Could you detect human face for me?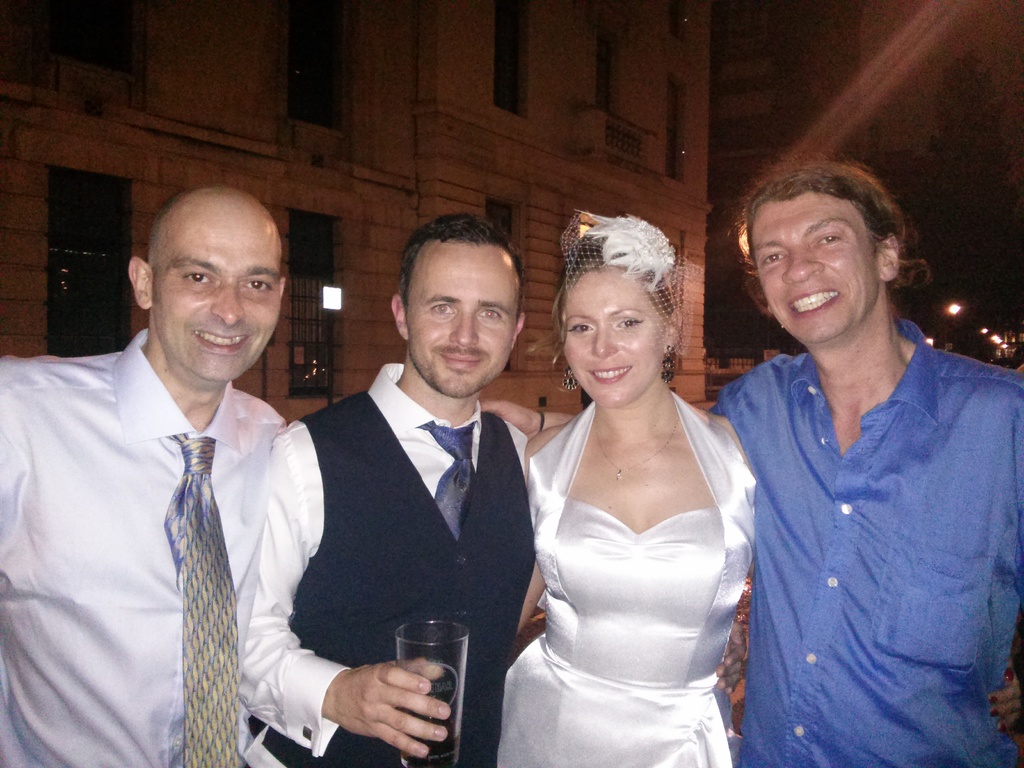
Detection result: pyautogui.locateOnScreen(154, 209, 283, 382).
